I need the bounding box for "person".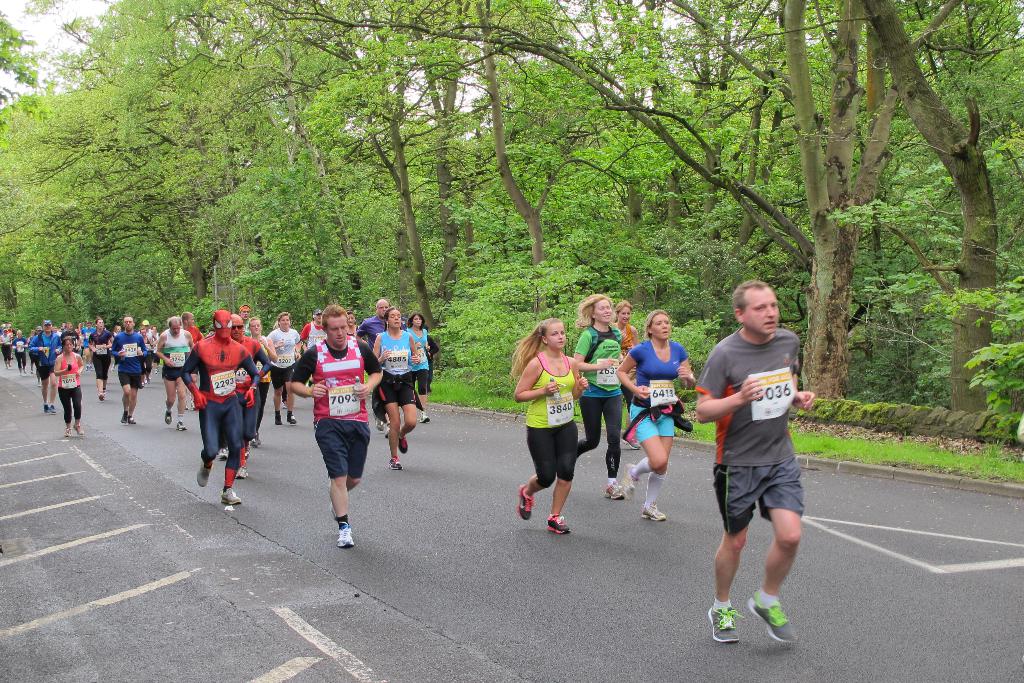
Here it is: crop(612, 298, 642, 452).
